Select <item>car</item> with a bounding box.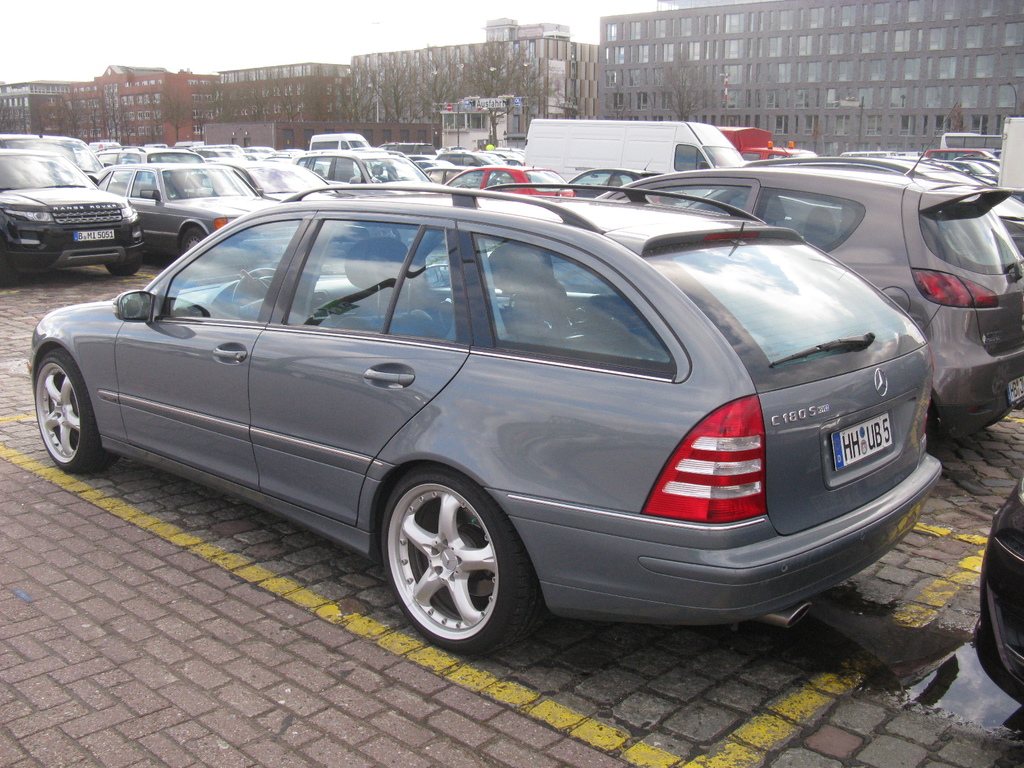
{"x1": 99, "y1": 145, "x2": 198, "y2": 163}.
